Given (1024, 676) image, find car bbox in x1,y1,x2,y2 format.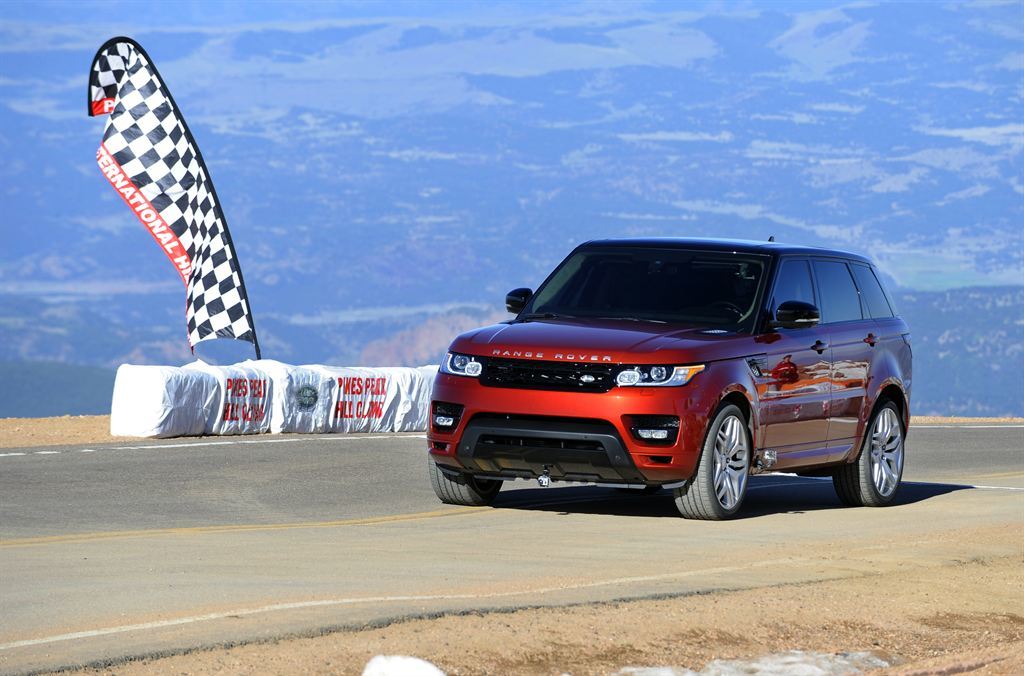
414,232,919,519.
